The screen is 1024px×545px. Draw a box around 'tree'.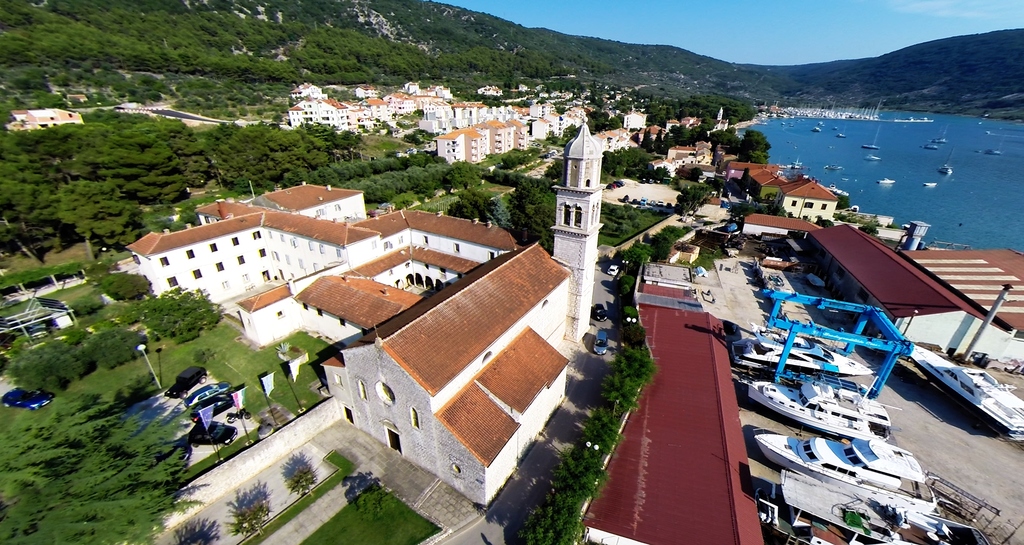
left=87, top=270, right=152, bottom=301.
